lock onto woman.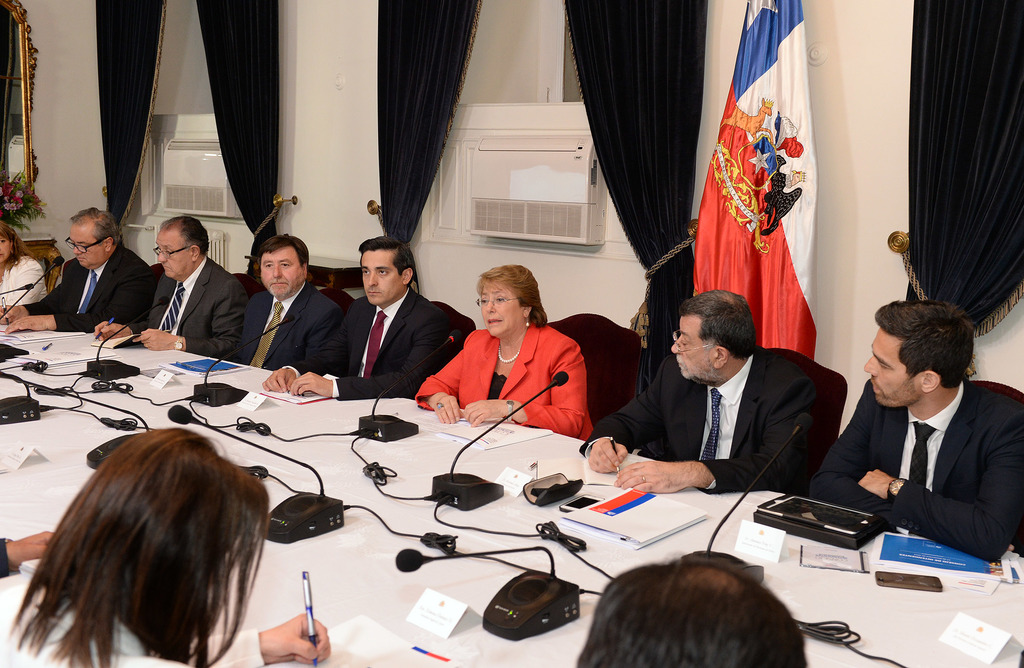
Locked: box(0, 218, 50, 305).
